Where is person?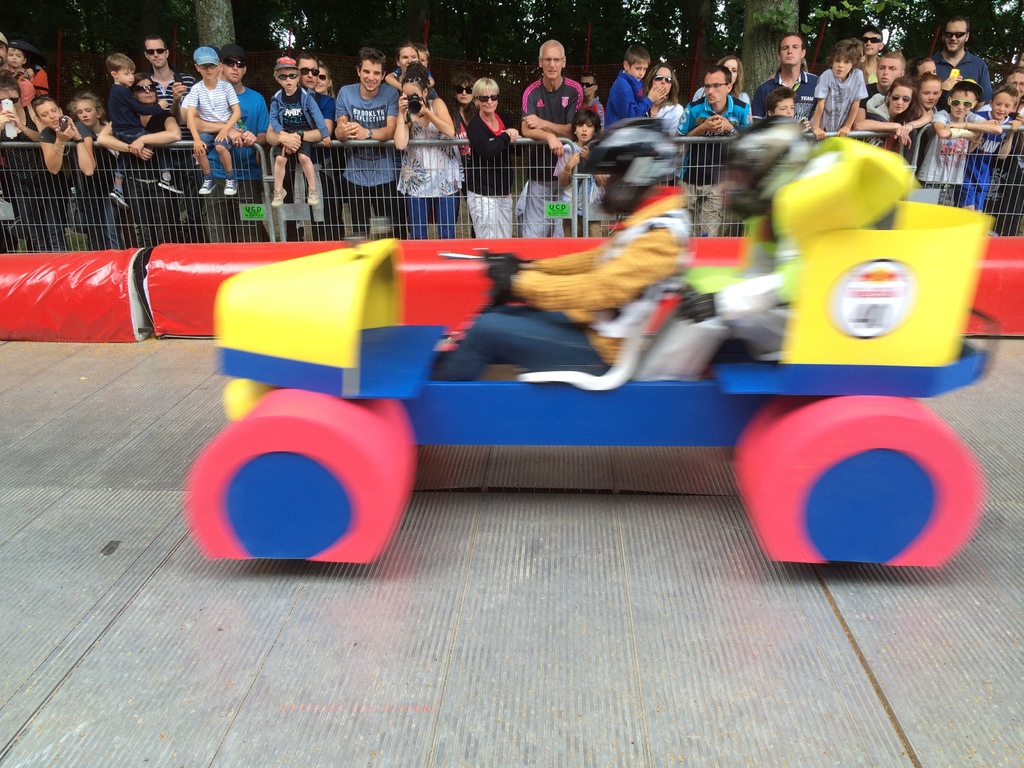
{"left": 578, "top": 68, "right": 604, "bottom": 106}.
